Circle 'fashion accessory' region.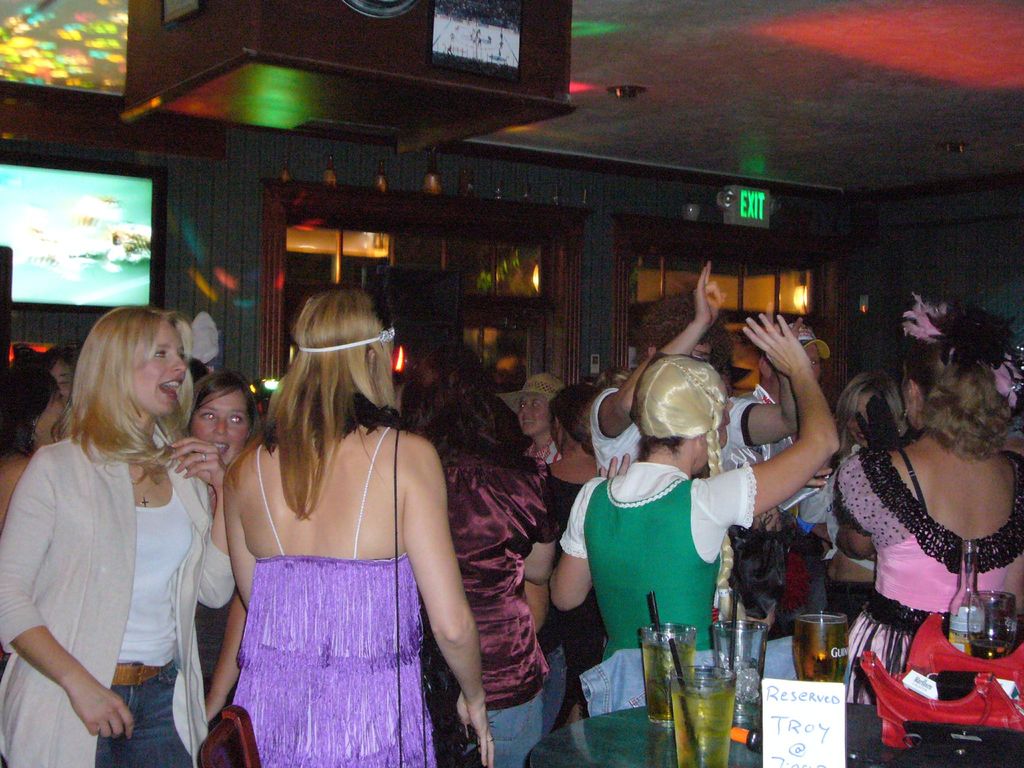
Region: detection(899, 391, 911, 428).
